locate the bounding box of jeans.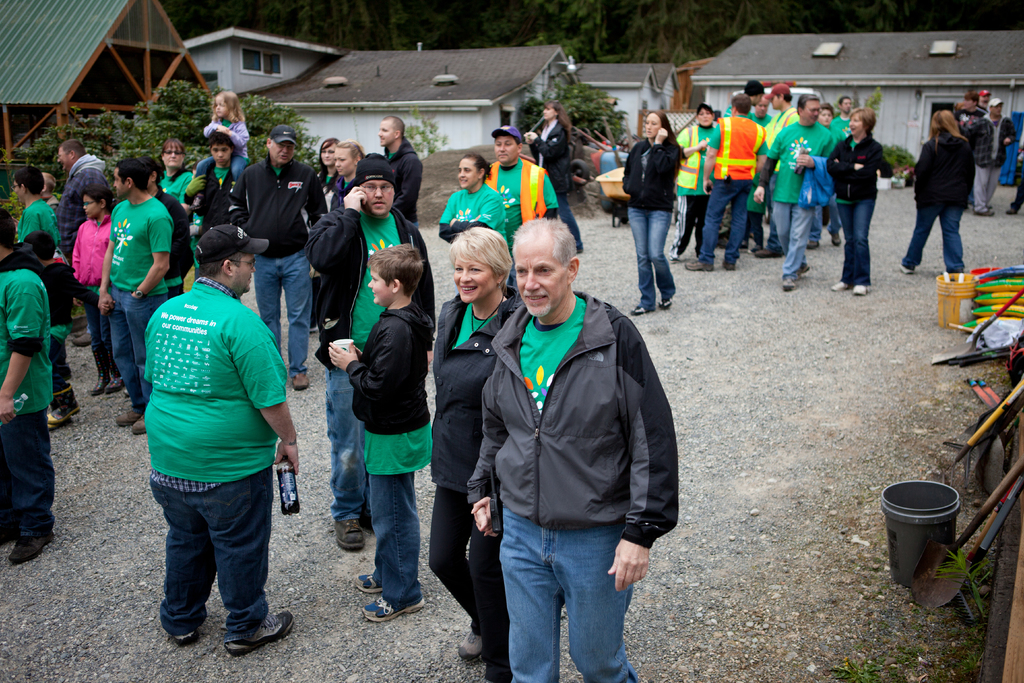
Bounding box: l=701, t=177, r=749, b=260.
